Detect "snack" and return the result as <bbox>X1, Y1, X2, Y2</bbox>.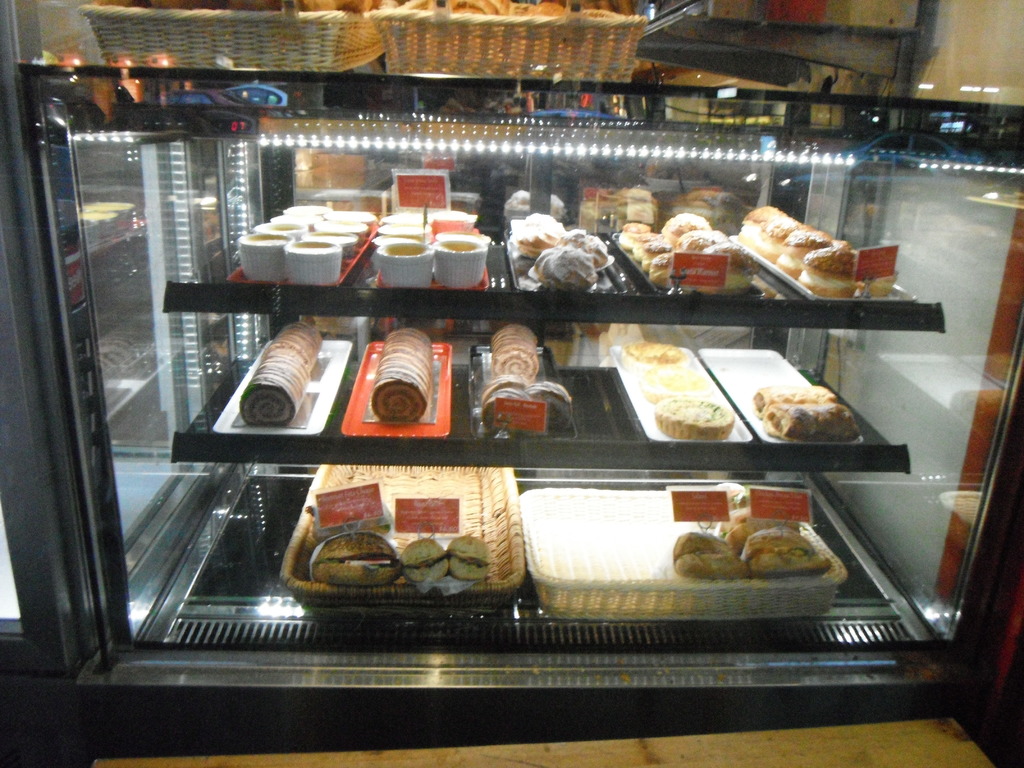
<bbox>754, 387, 836, 416</bbox>.
